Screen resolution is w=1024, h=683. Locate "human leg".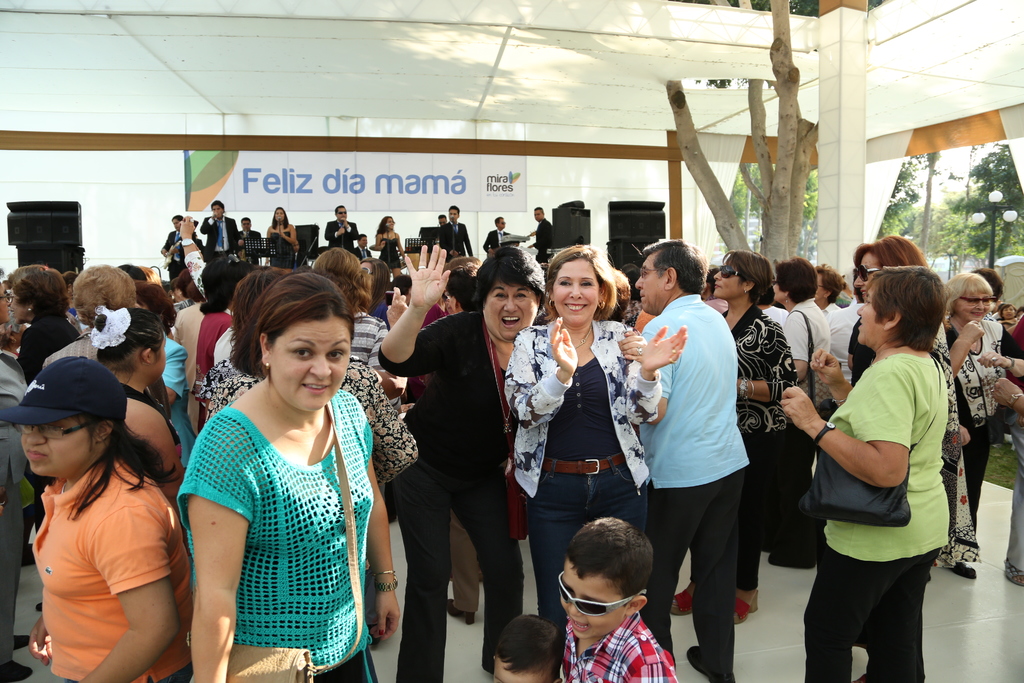
(left=388, top=453, right=456, bottom=675).
